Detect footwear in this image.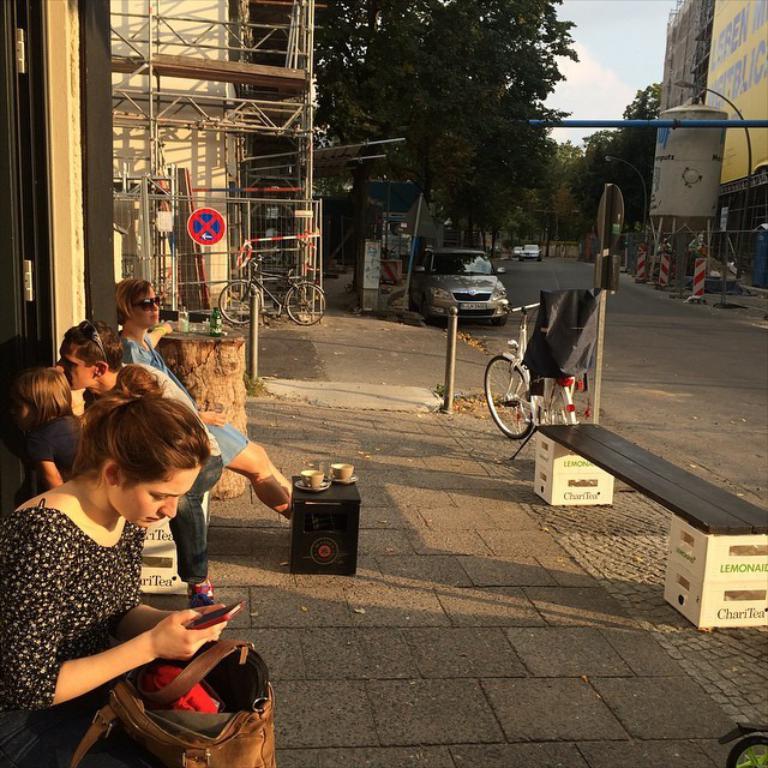
Detection: 198/571/216/611.
